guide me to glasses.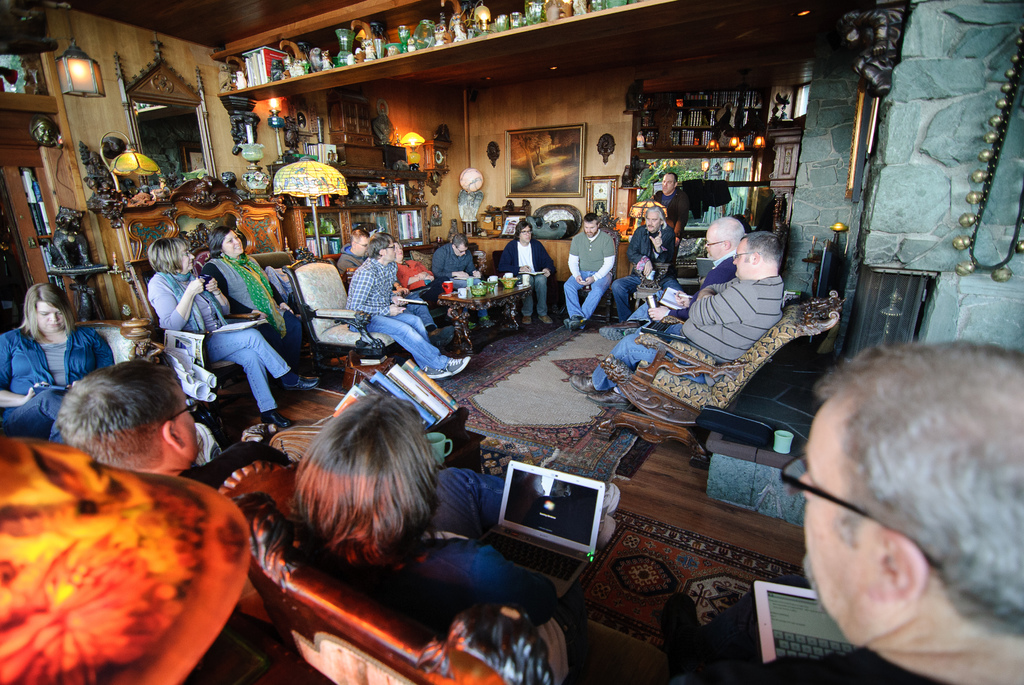
Guidance: 732,251,757,260.
